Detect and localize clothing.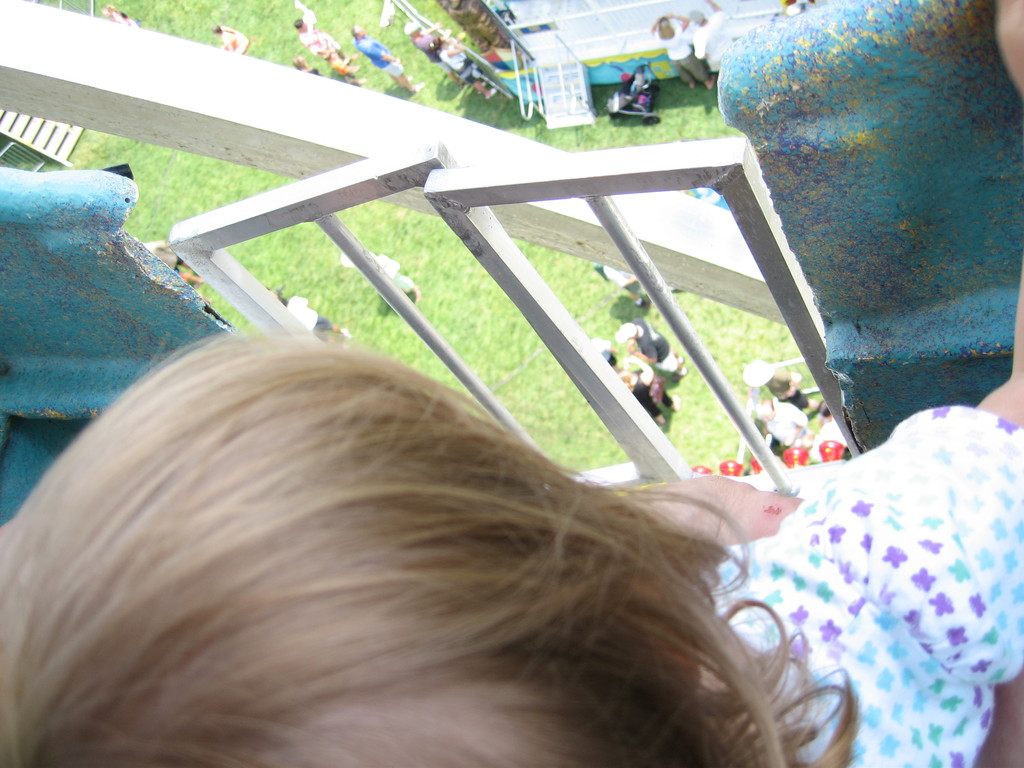
Localized at BBox(689, 20, 720, 79).
